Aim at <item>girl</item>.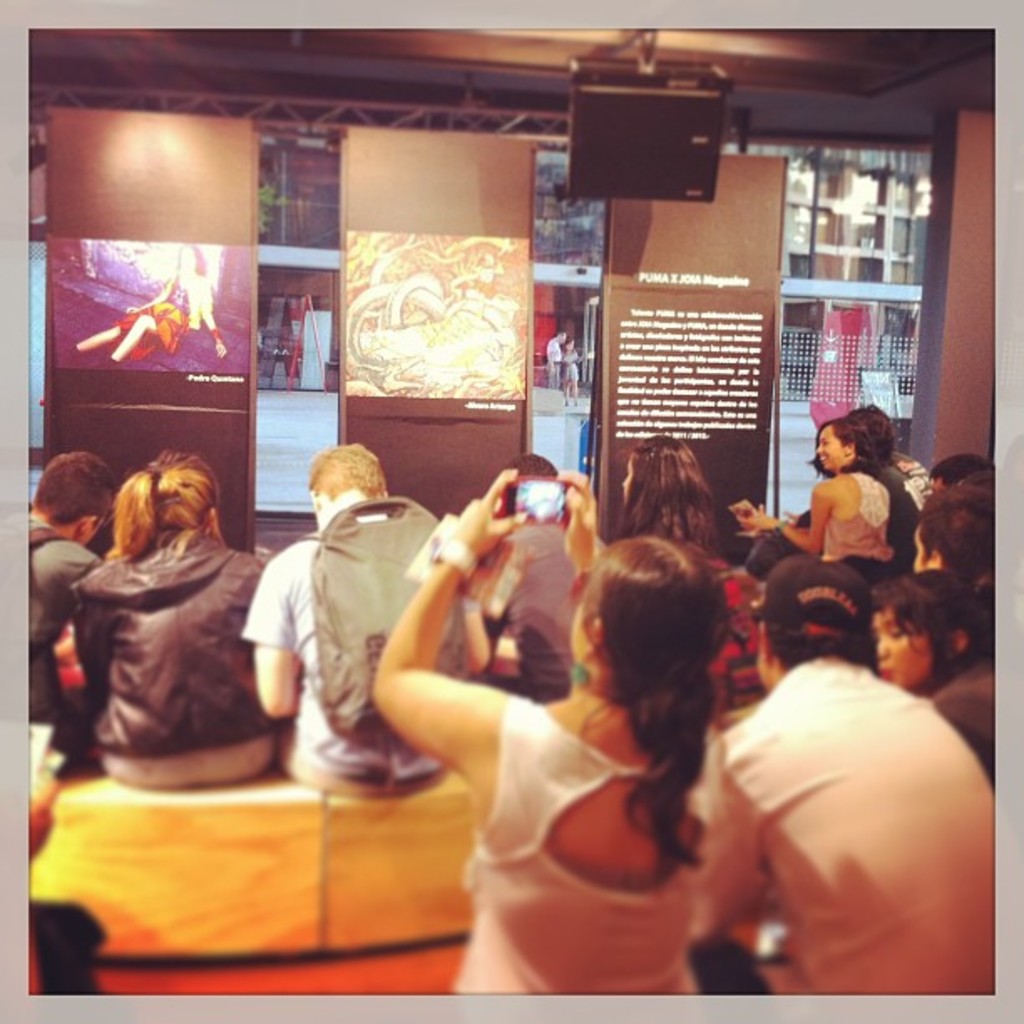
Aimed at (371, 463, 730, 994).
